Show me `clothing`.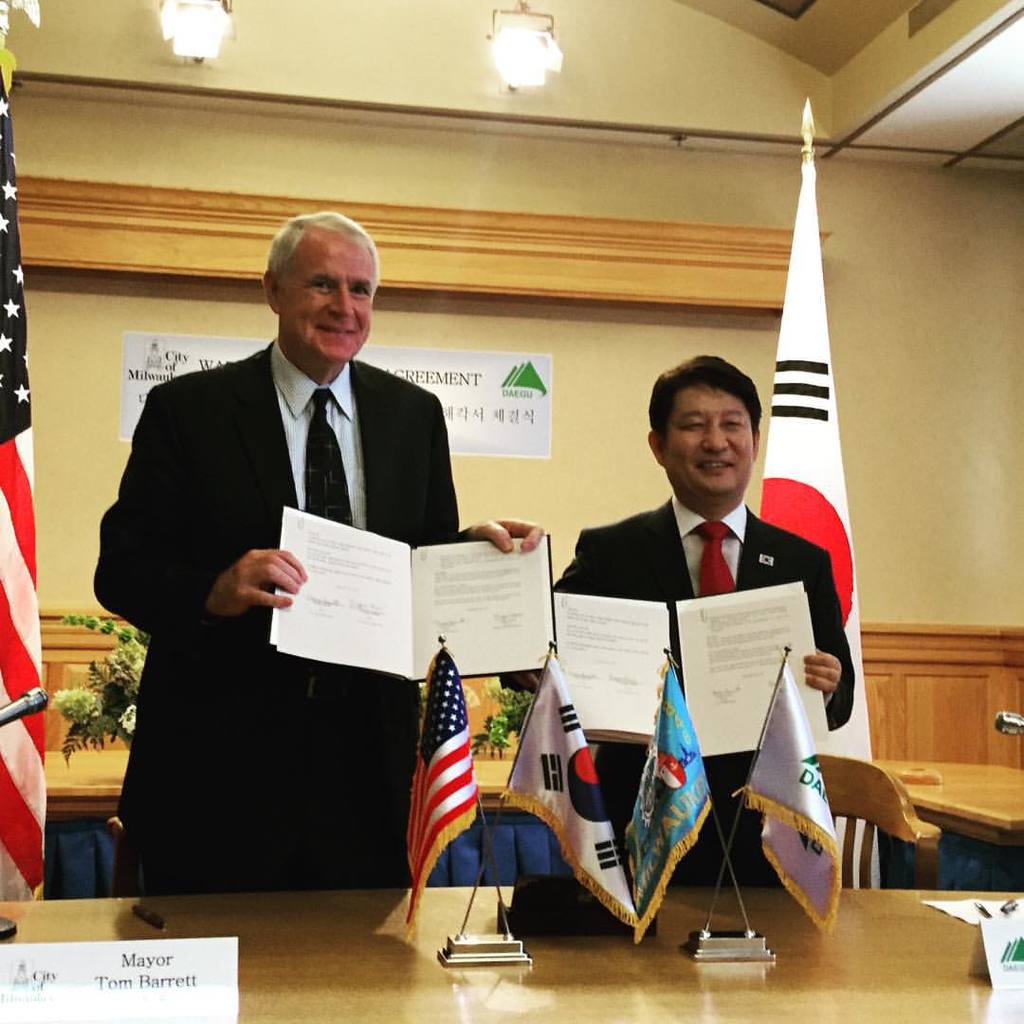
`clothing` is here: x1=93 y1=335 x2=461 y2=902.
